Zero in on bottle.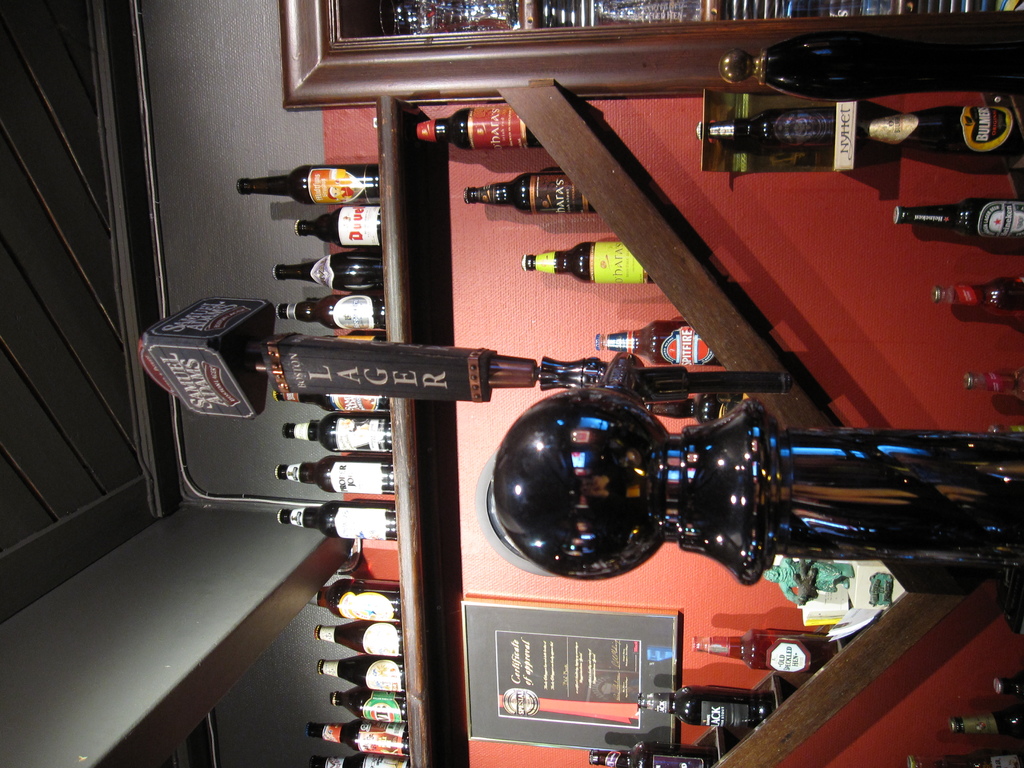
Zeroed in: 596:323:720:365.
